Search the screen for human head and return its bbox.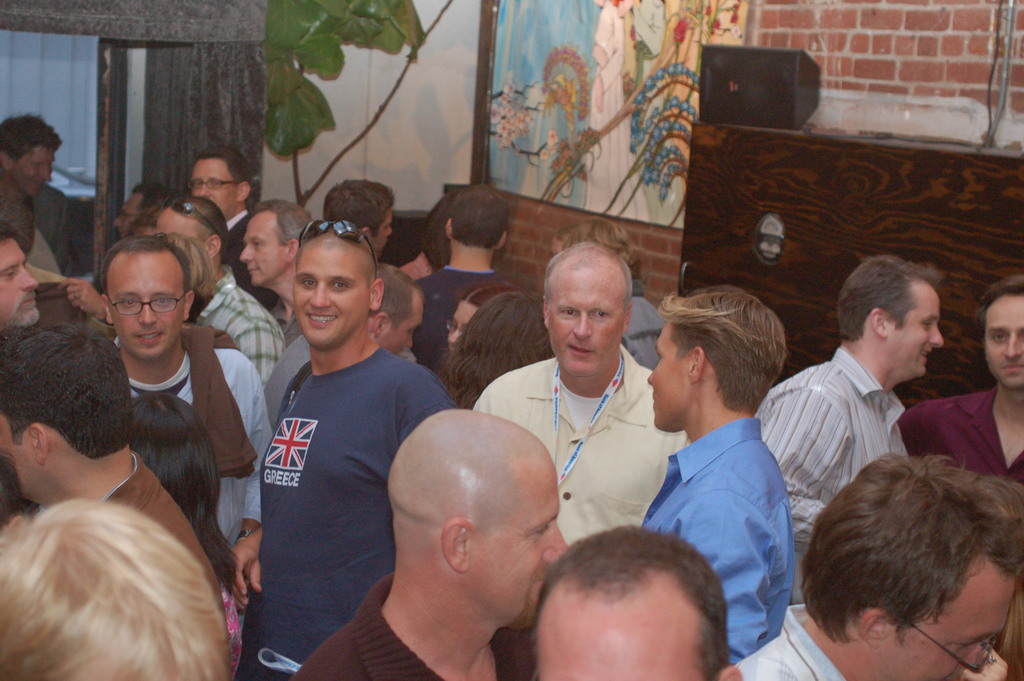
Found: 391:413:569:618.
